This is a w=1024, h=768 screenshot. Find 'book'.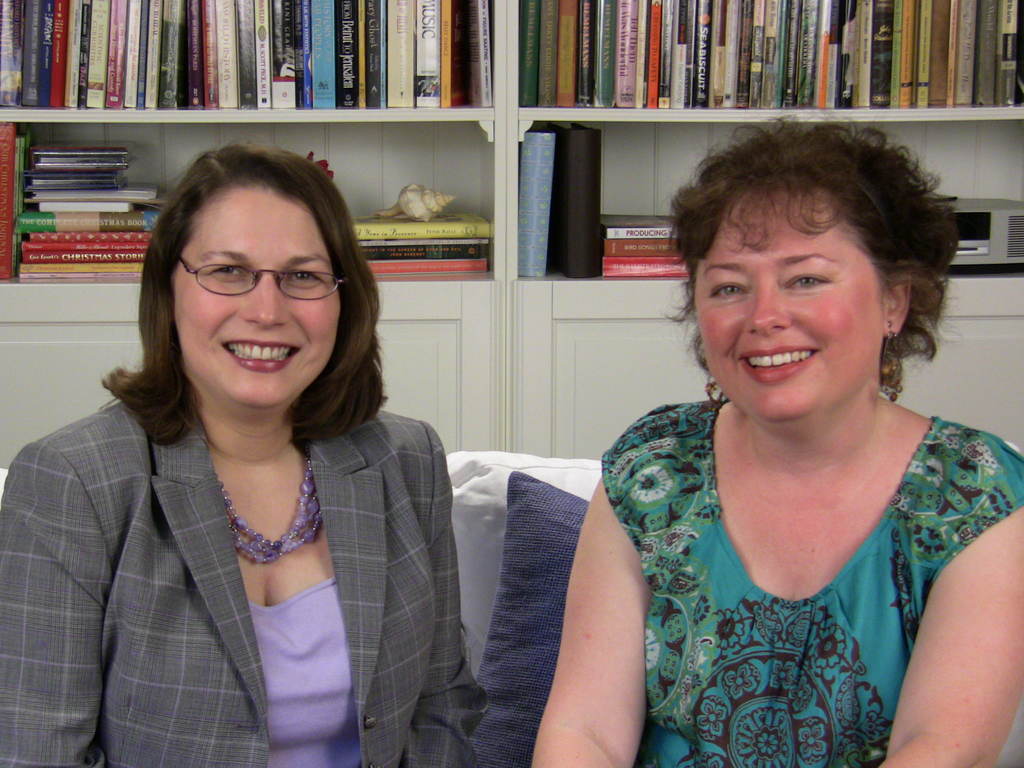
Bounding box: crop(366, 255, 483, 274).
